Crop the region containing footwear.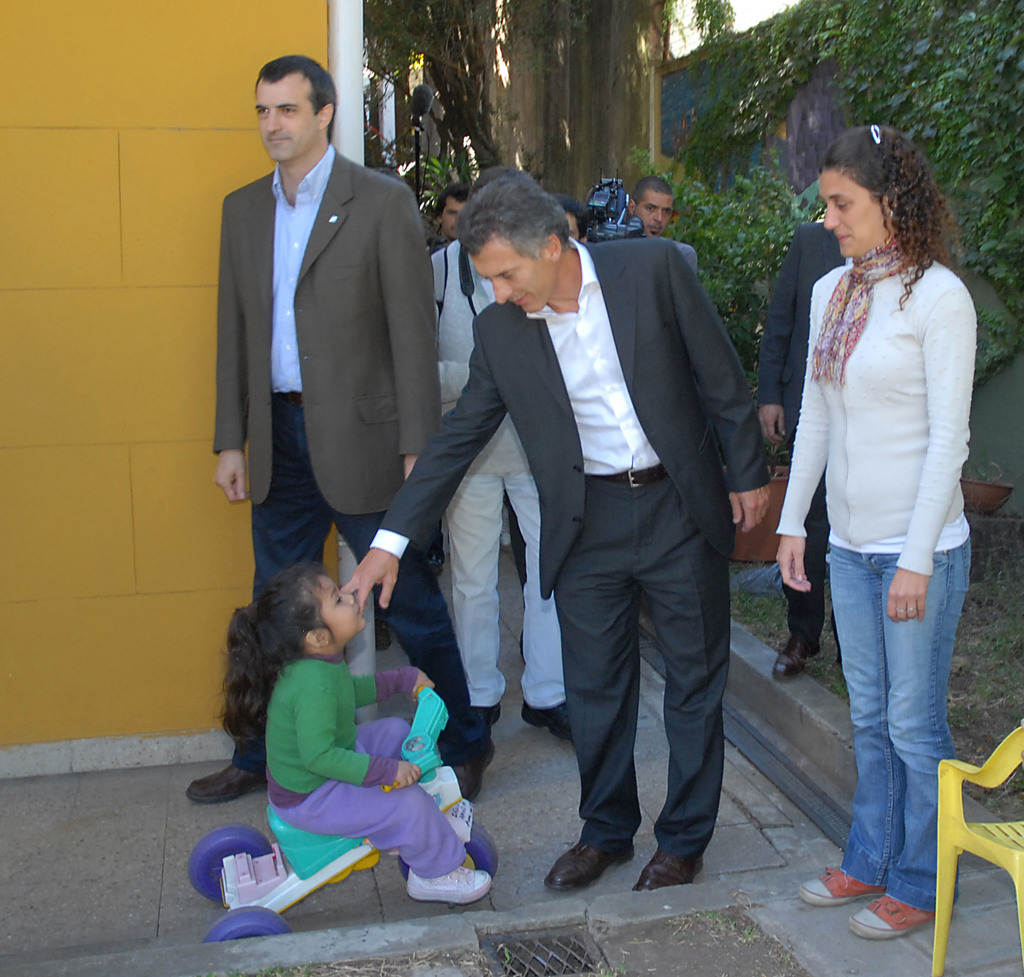
Crop region: [x1=632, y1=846, x2=703, y2=889].
